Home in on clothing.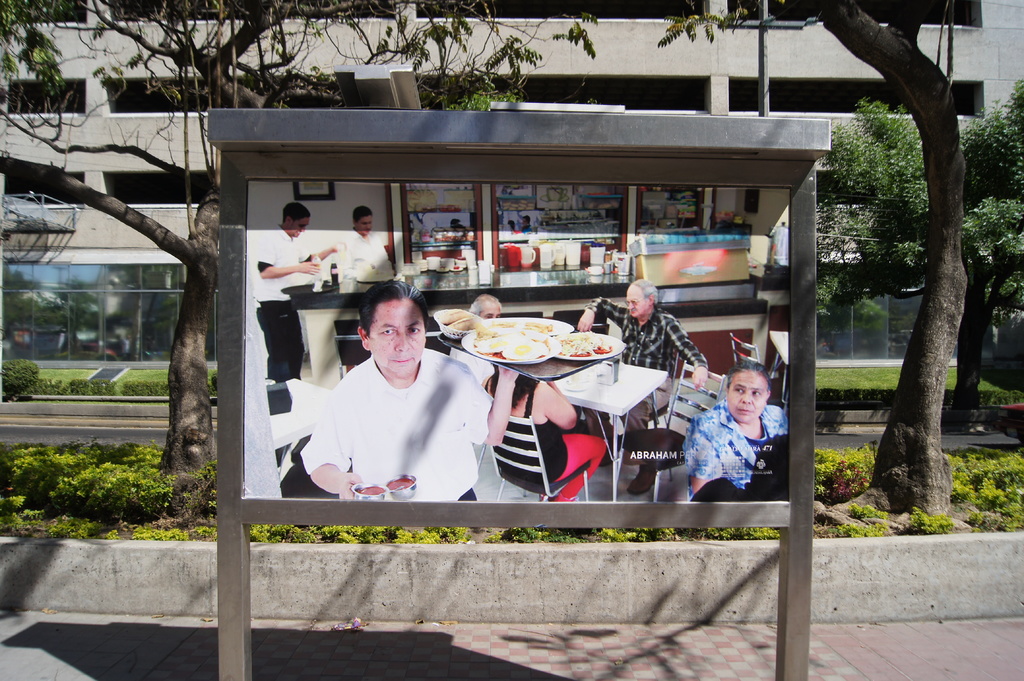
Homed in at box(684, 389, 778, 503).
